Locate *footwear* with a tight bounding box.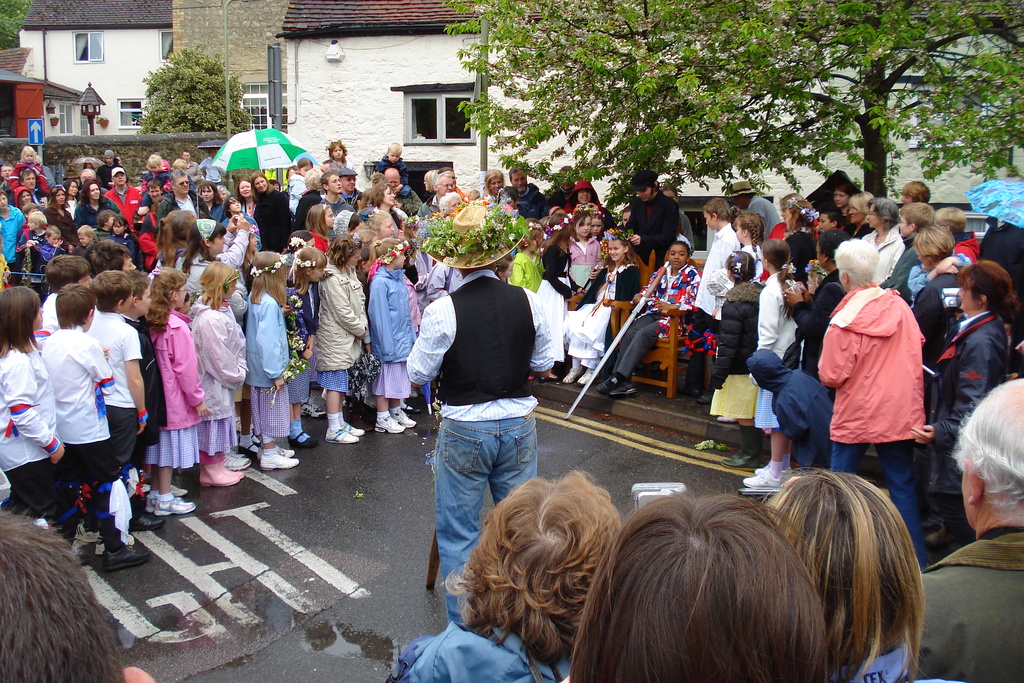
(138, 484, 151, 493).
